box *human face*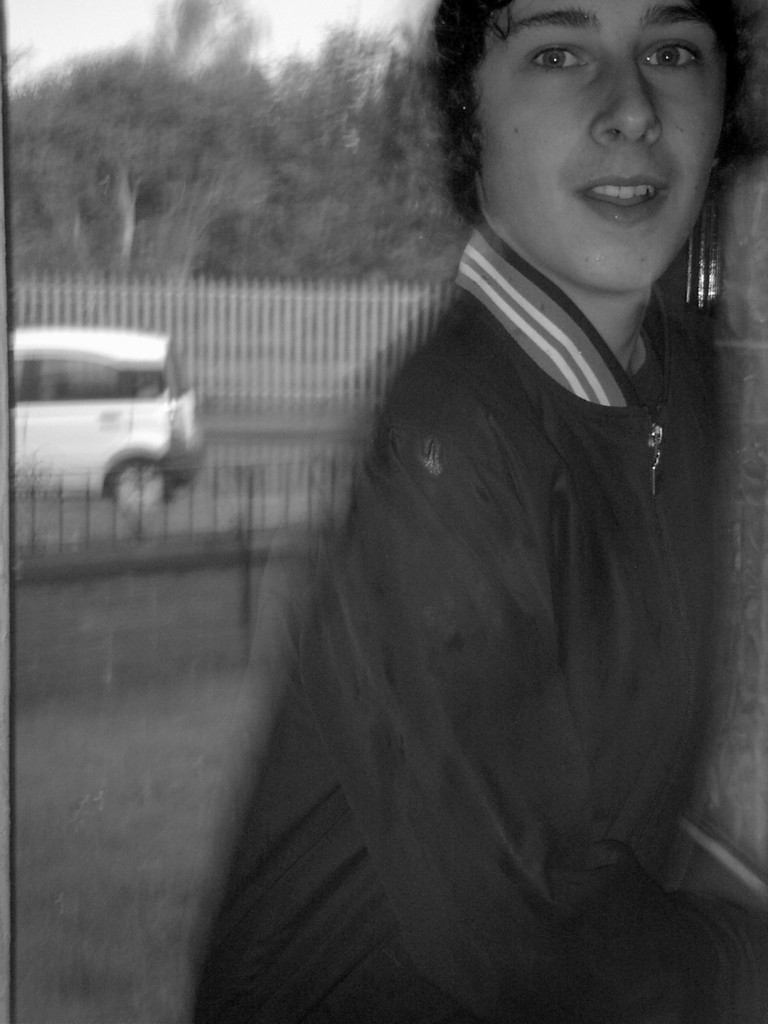
locate(471, 0, 726, 289)
